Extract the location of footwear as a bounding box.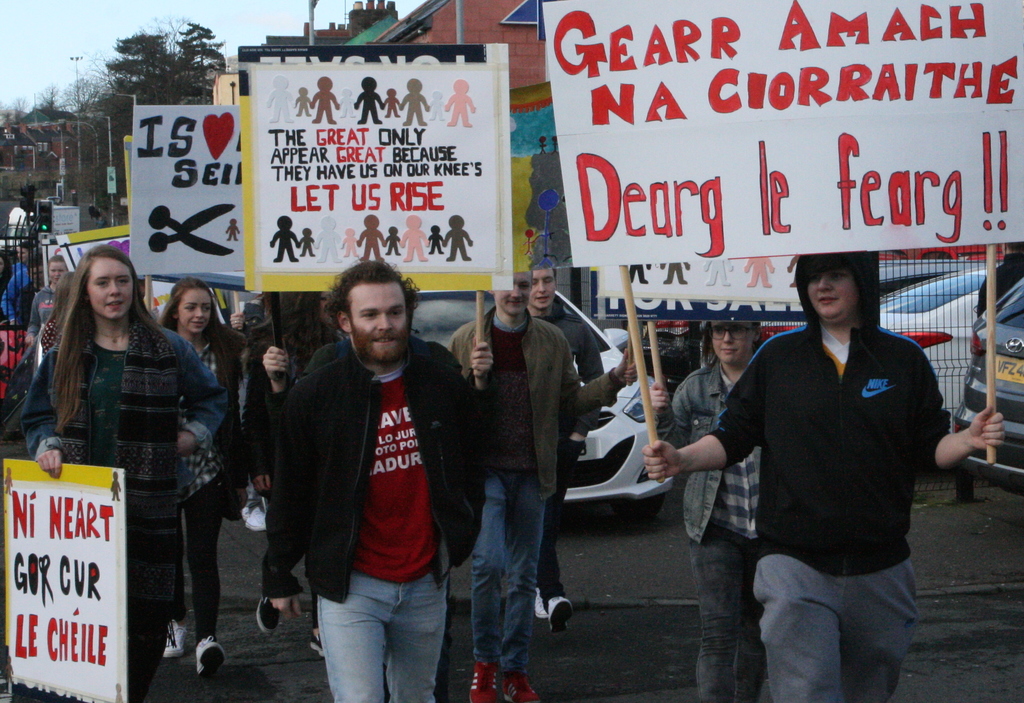
pyautogui.locateOnScreen(545, 593, 573, 647).
